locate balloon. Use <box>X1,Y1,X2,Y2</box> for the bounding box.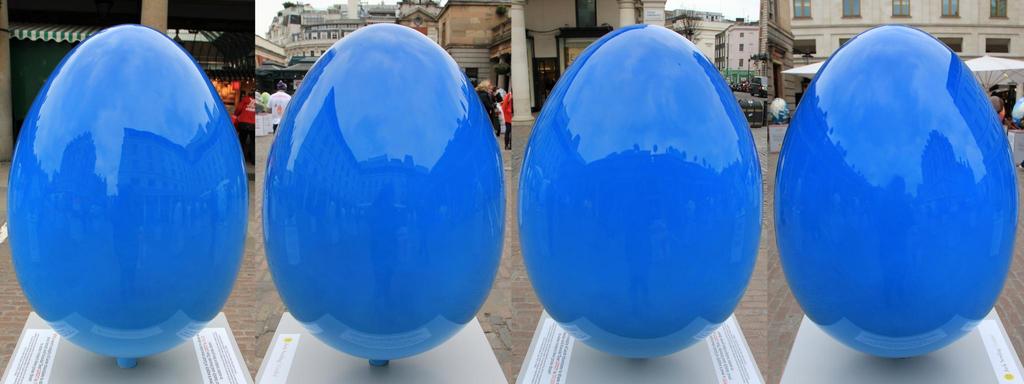
<box>260,21,508,375</box>.
